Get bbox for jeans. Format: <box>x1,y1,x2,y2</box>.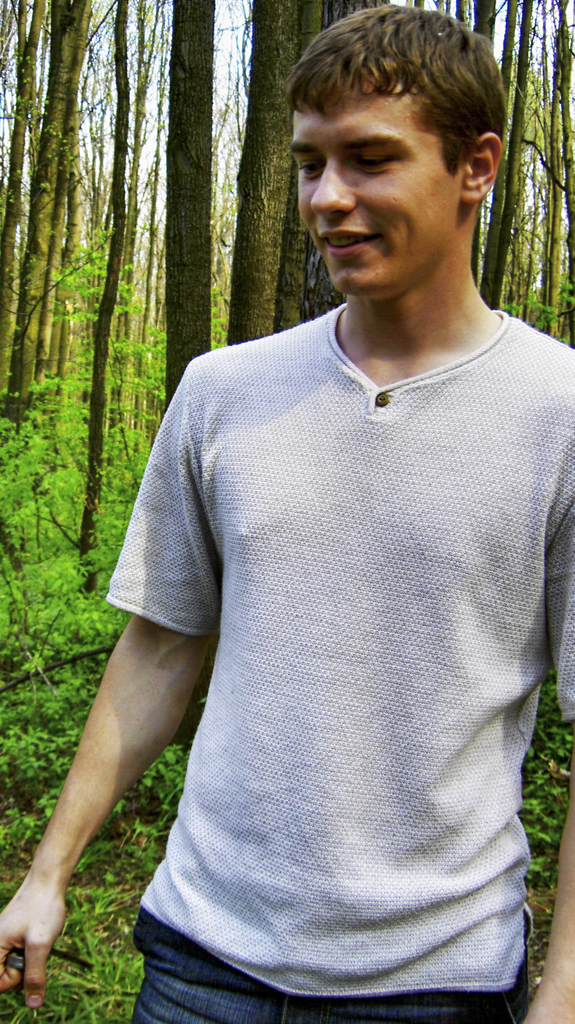
<box>129,909,528,1023</box>.
